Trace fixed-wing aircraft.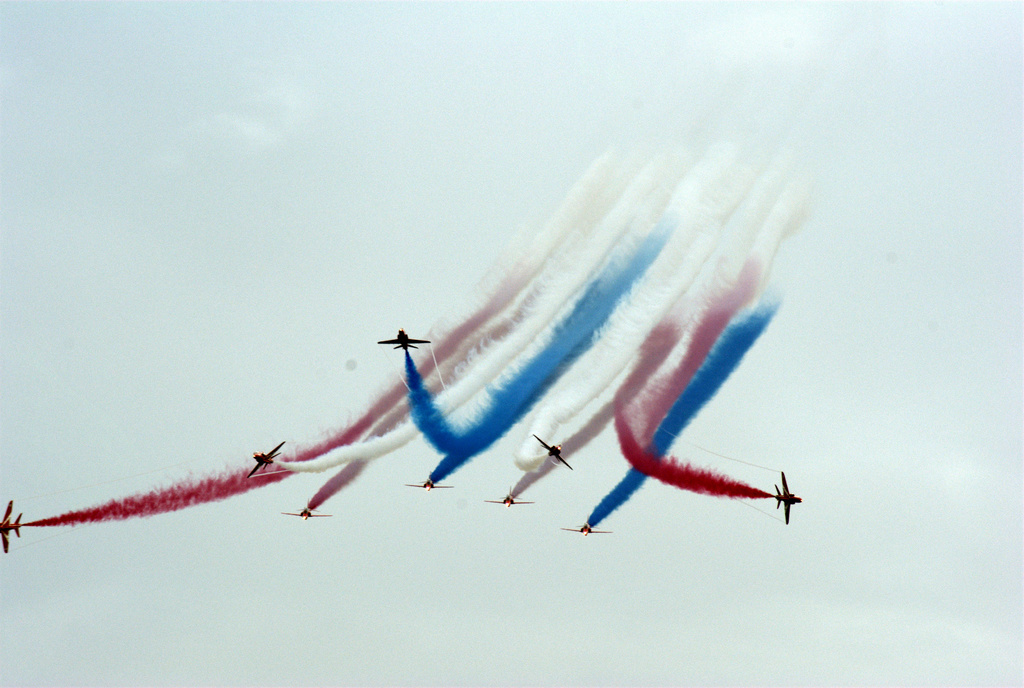
Traced to box=[403, 471, 453, 493].
